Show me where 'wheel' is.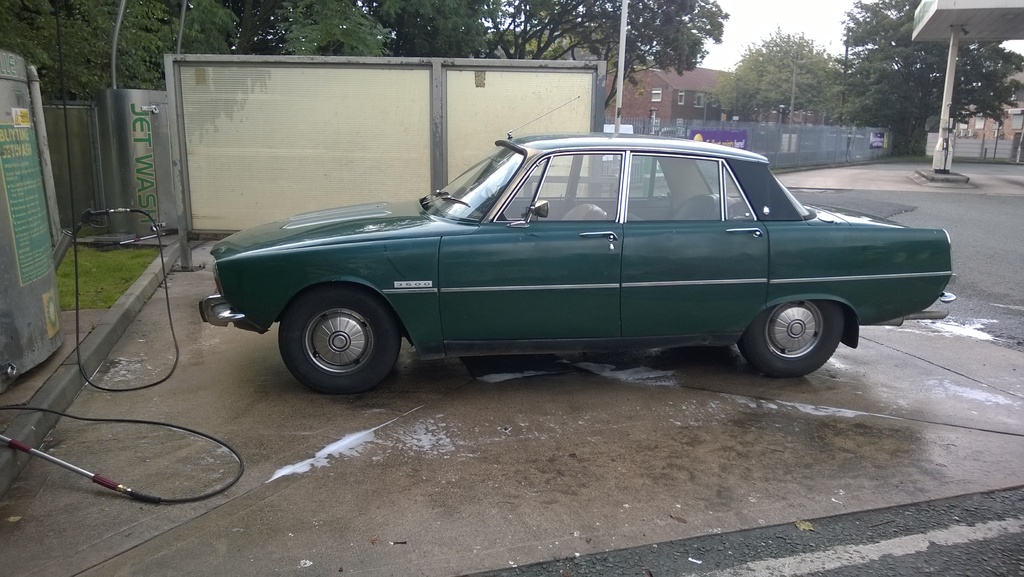
'wheel' is at [268,278,408,385].
